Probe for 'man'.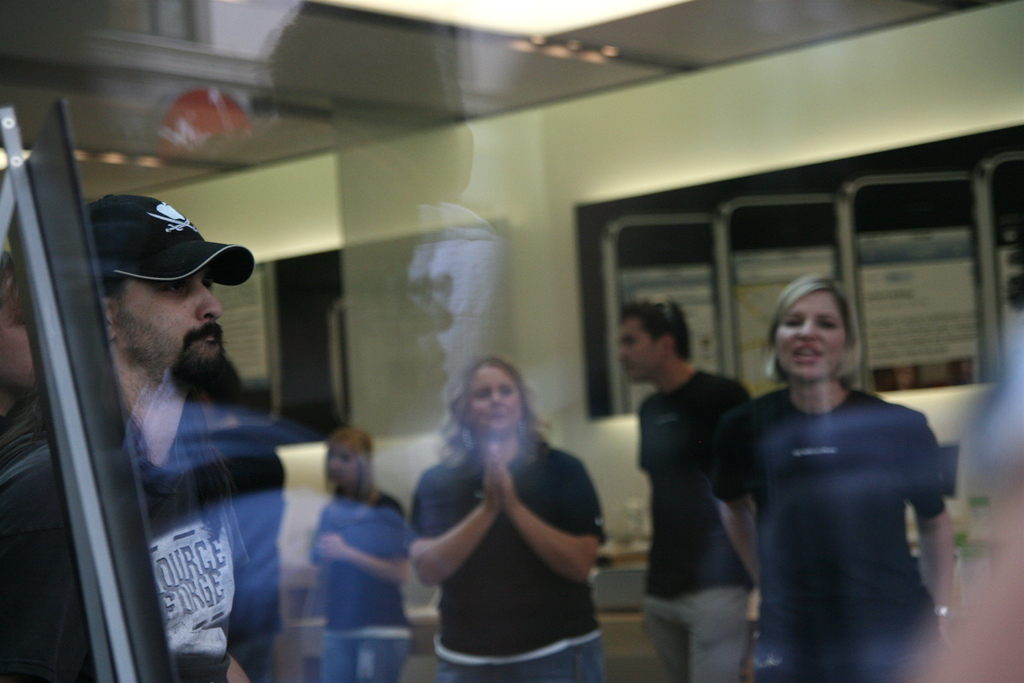
Probe result: [x1=611, y1=289, x2=762, y2=682].
